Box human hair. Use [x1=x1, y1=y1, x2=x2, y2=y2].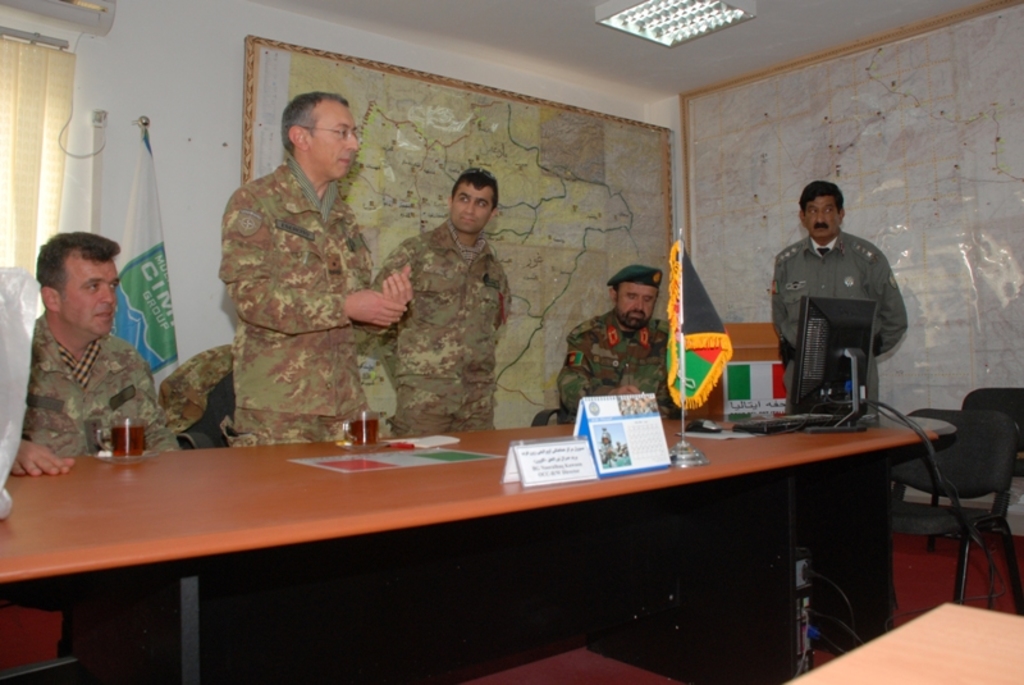
[x1=451, y1=161, x2=498, y2=213].
